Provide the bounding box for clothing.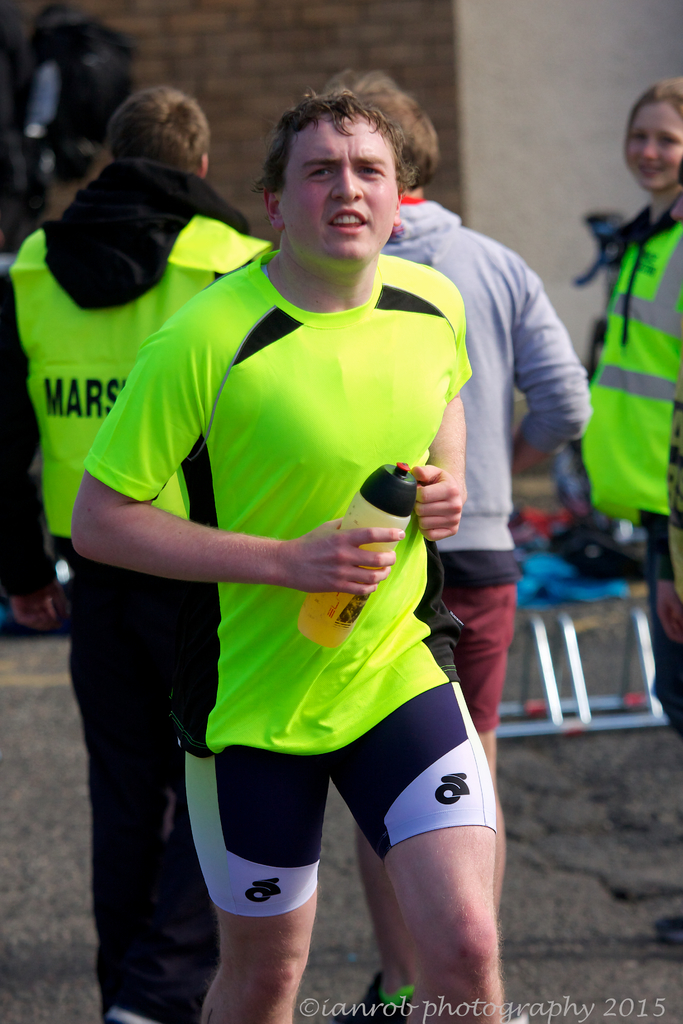
bbox=(125, 230, 473, 882).
